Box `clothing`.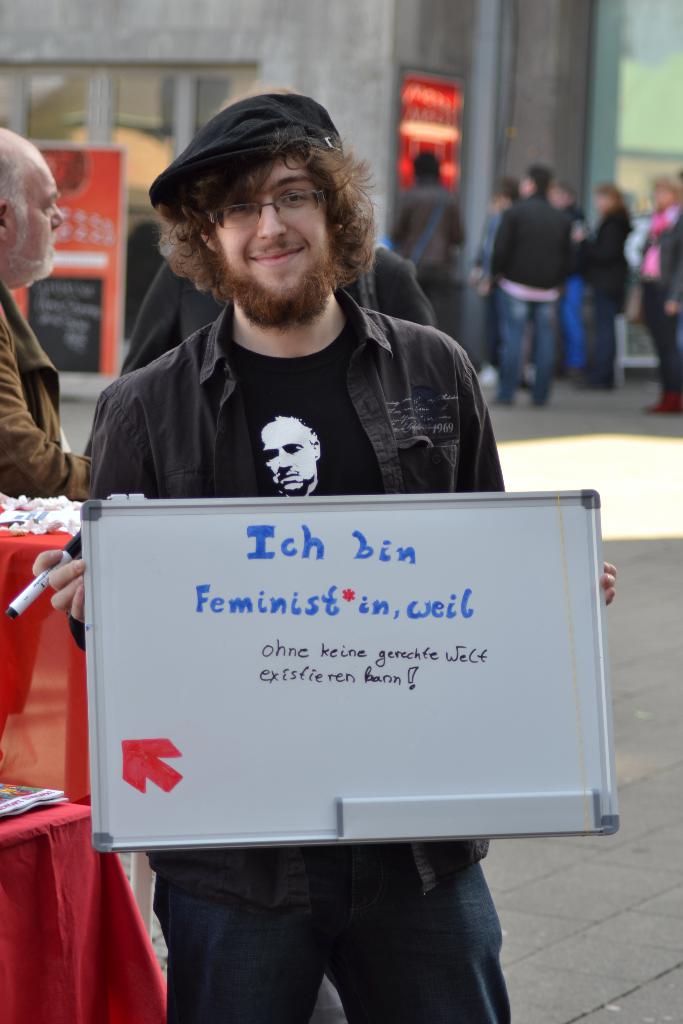
{"x1": 564, "y1": 200, "x2": 585, "y2": 374}.
